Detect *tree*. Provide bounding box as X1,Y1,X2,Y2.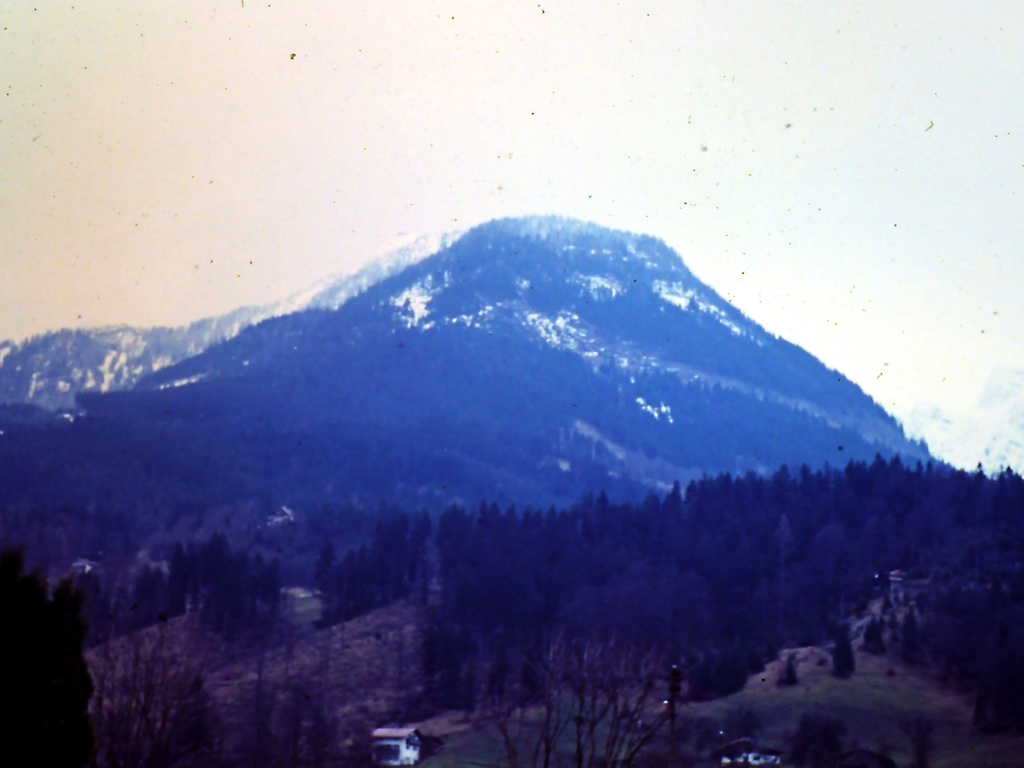
312,544,351,646.
